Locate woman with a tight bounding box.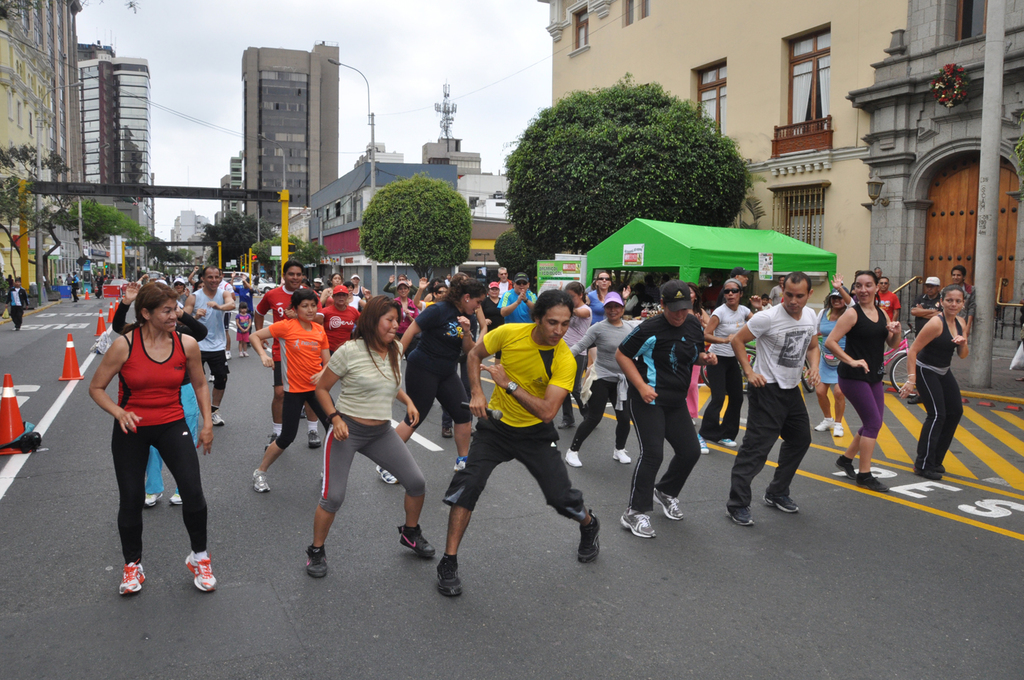
x1=564 y1=293 x2=648 y2=472.
